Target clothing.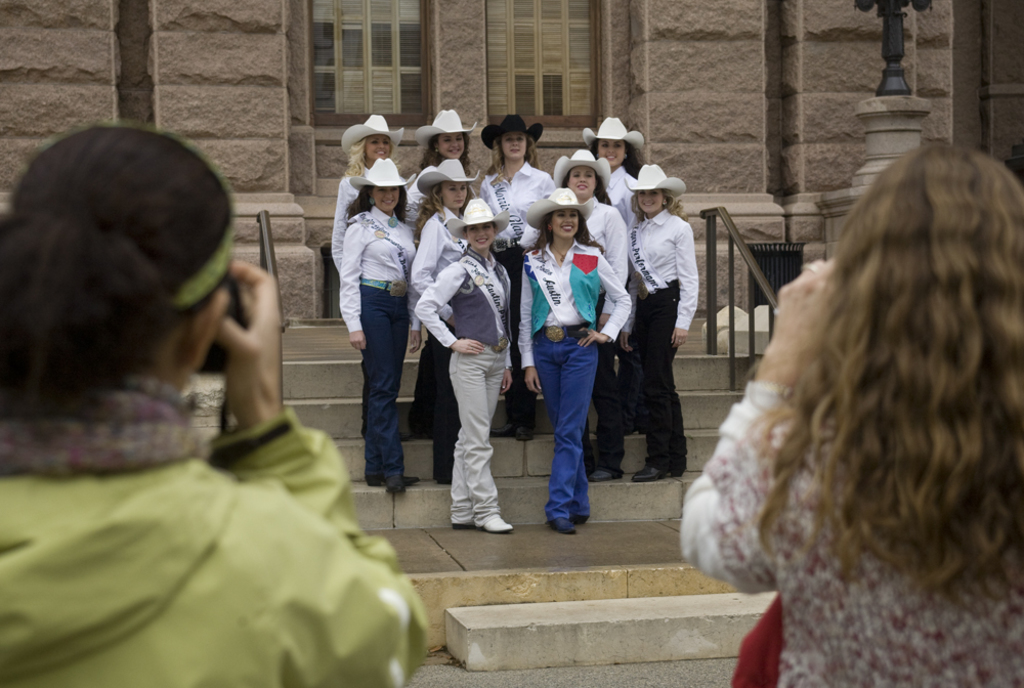
Target region: box(532, 195, 623, 473).
